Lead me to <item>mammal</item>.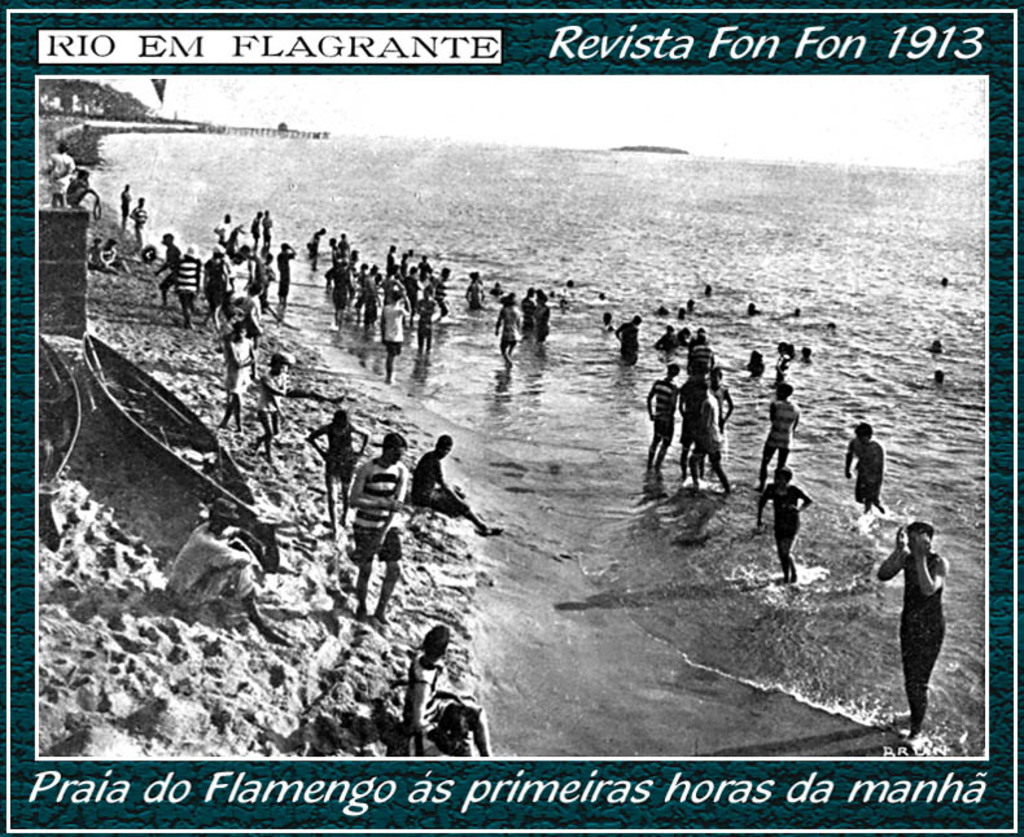
Lead to 204/249/236/327.
